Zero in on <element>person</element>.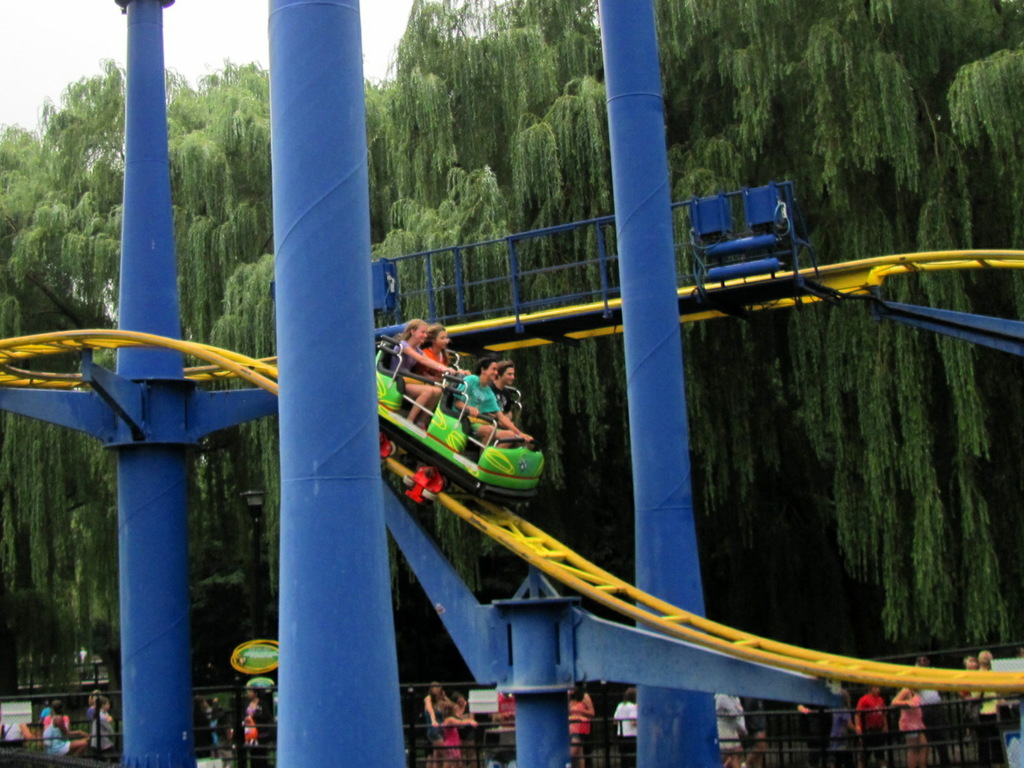
Zeroed in: [left=37, top=700, right=90, bottom=739].
